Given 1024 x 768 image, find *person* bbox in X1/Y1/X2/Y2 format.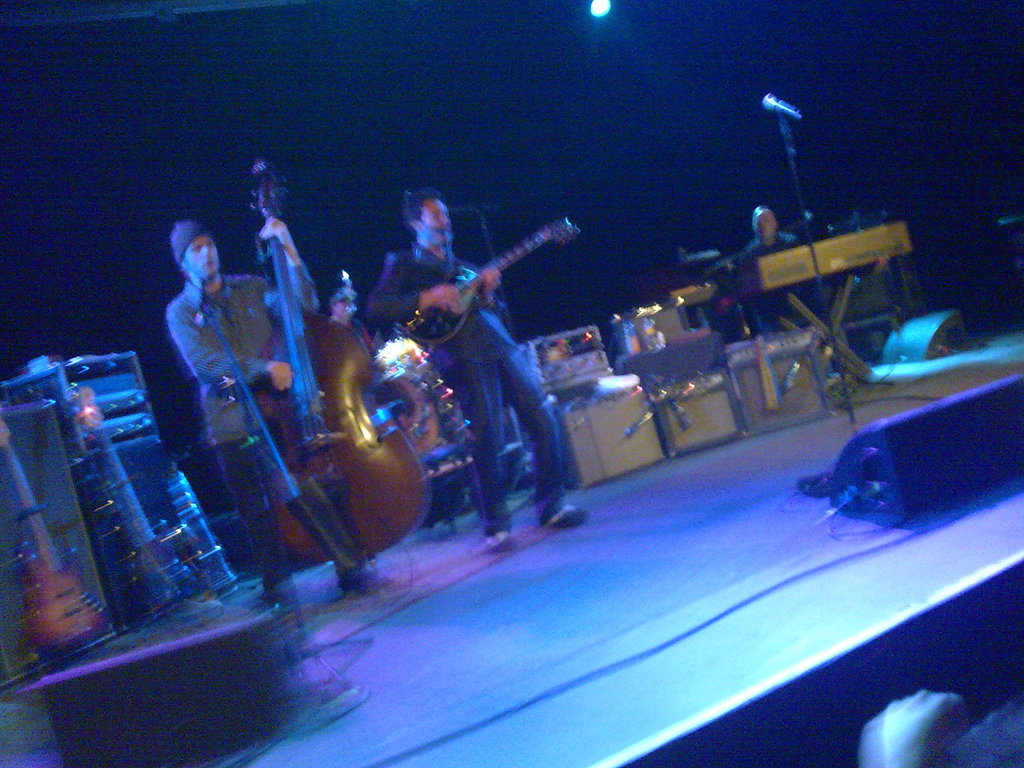
737/204/805/336.
